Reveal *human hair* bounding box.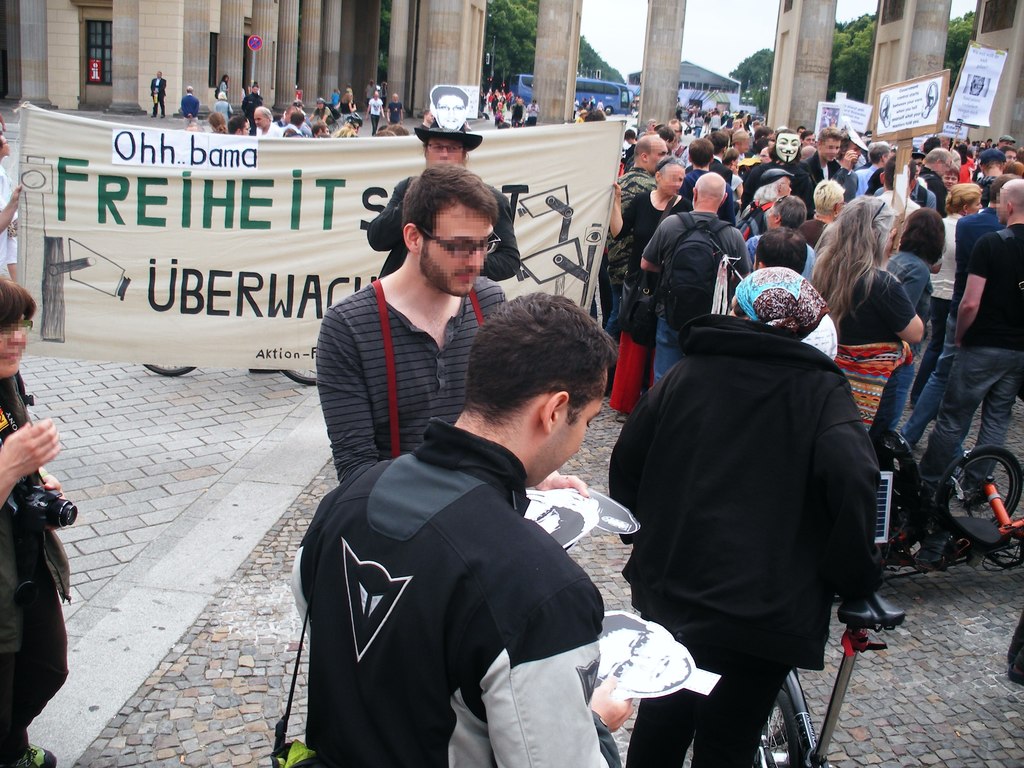
Revealed: bbox(1002, 164, 1023, 177).
